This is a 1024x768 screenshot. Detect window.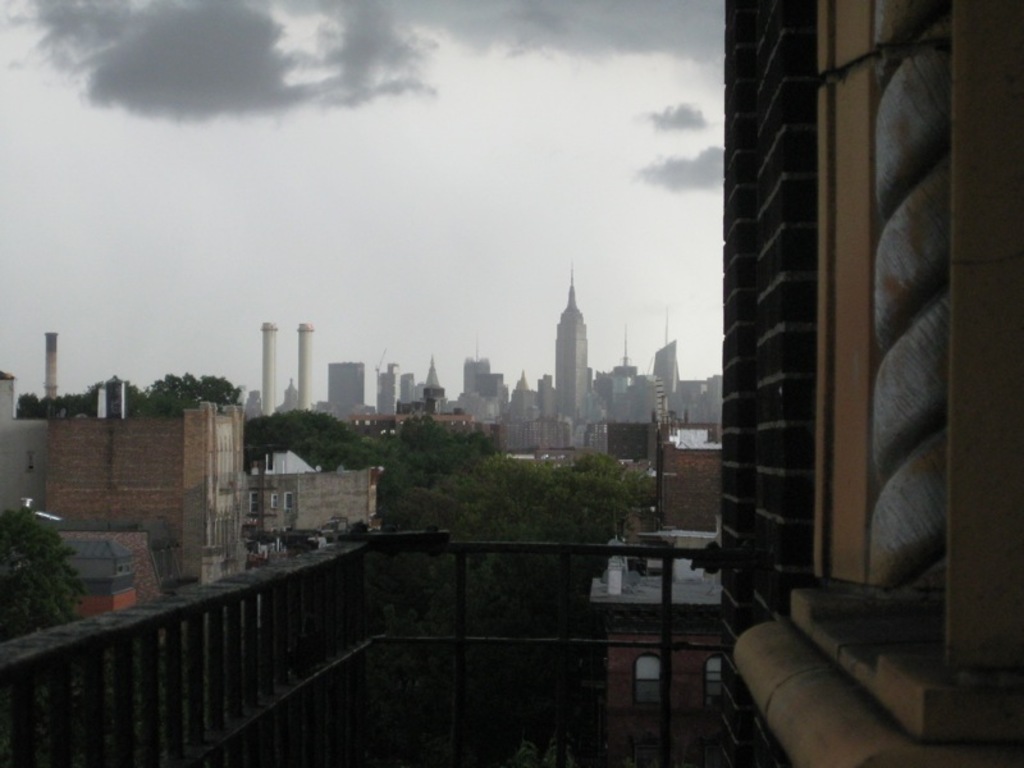
287,492,296,511.
